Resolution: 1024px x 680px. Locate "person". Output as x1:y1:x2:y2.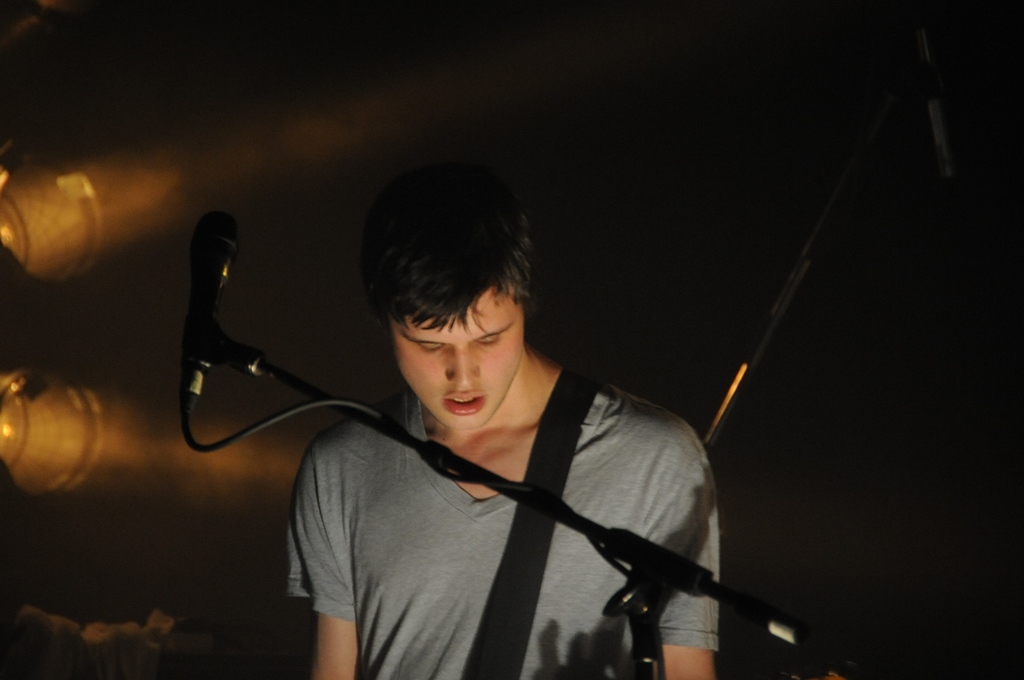
262:140:773:679.
